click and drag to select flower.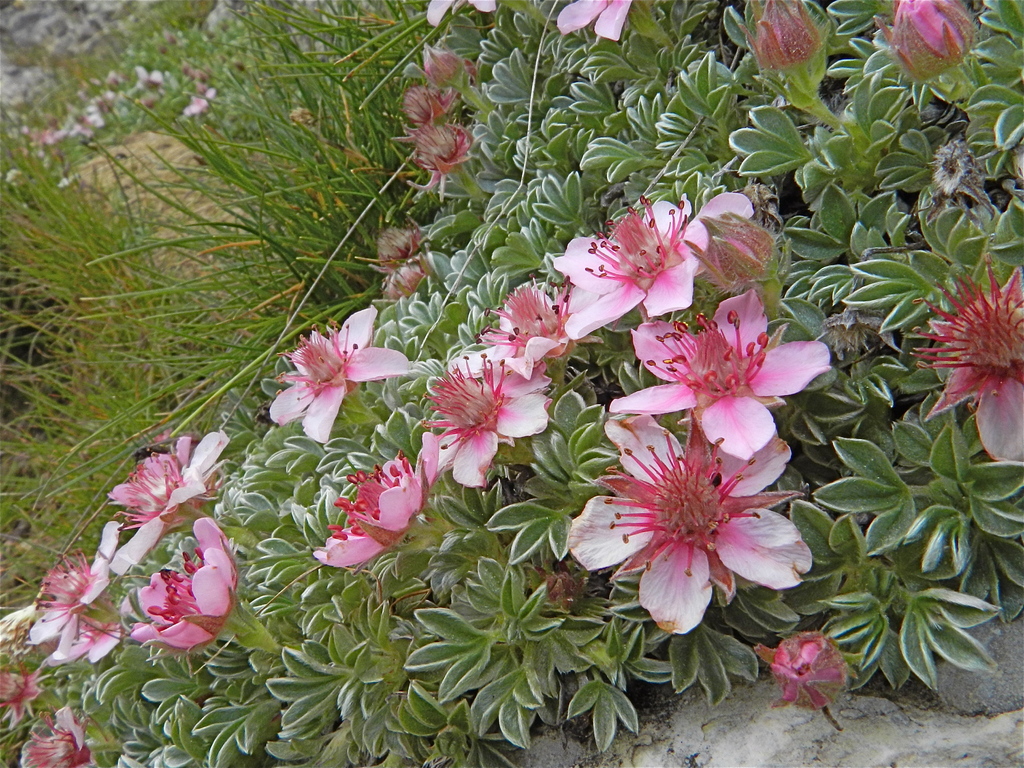
Selection: Rect(92, 444, 235, 563).
